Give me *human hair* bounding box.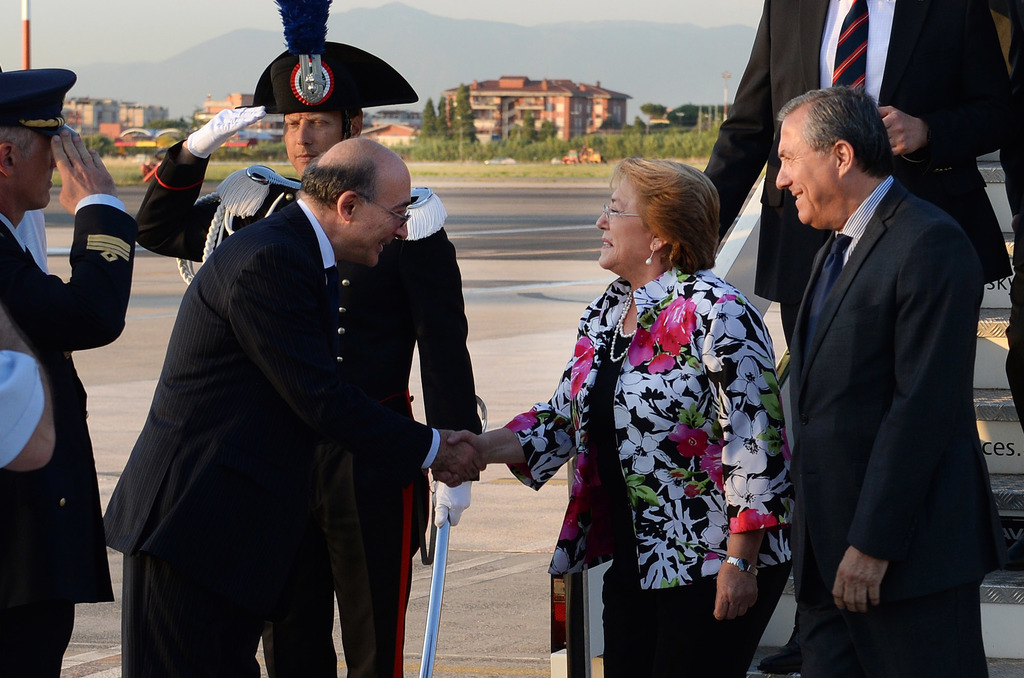
[777,85,890,175].
